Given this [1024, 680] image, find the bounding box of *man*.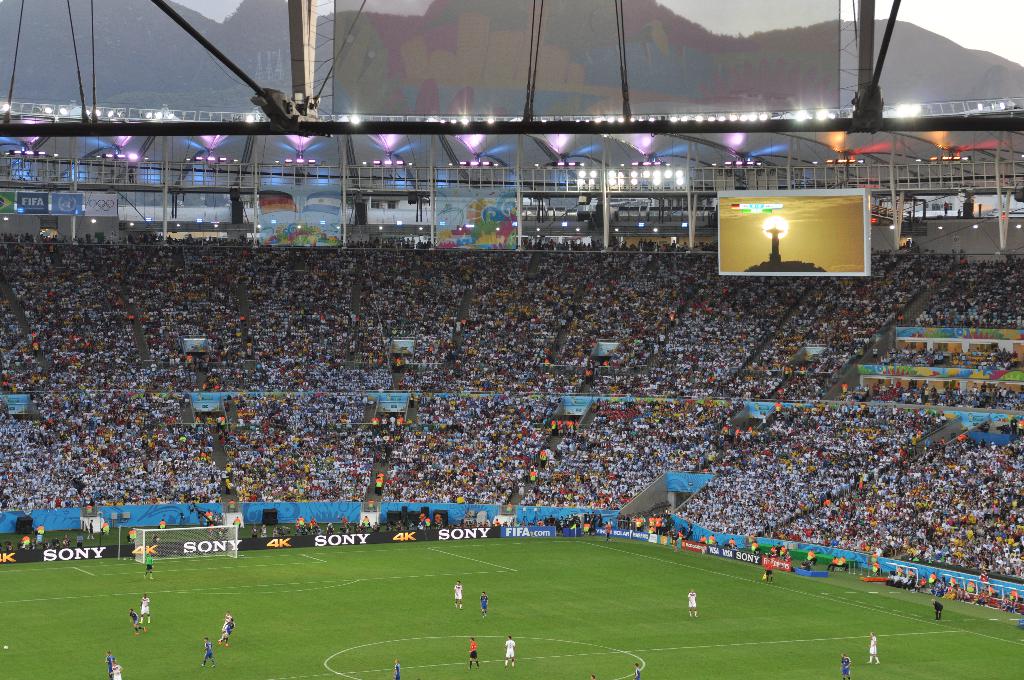
<bbox>870, 560, 883, 576</bbox>.
